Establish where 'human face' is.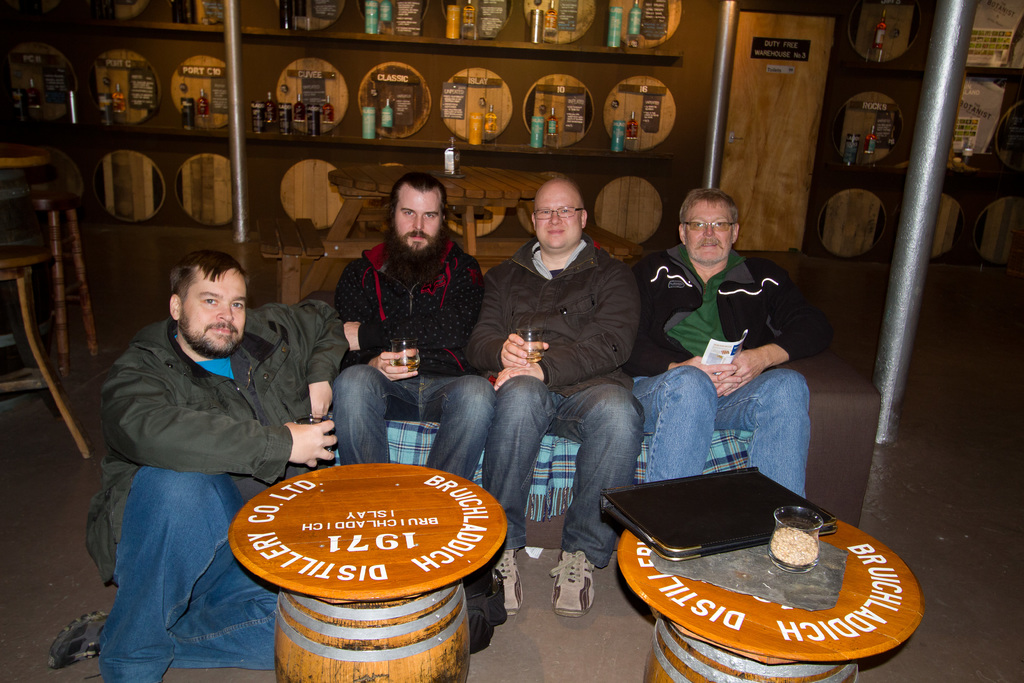
Established at [390, 181, 442, 254].
